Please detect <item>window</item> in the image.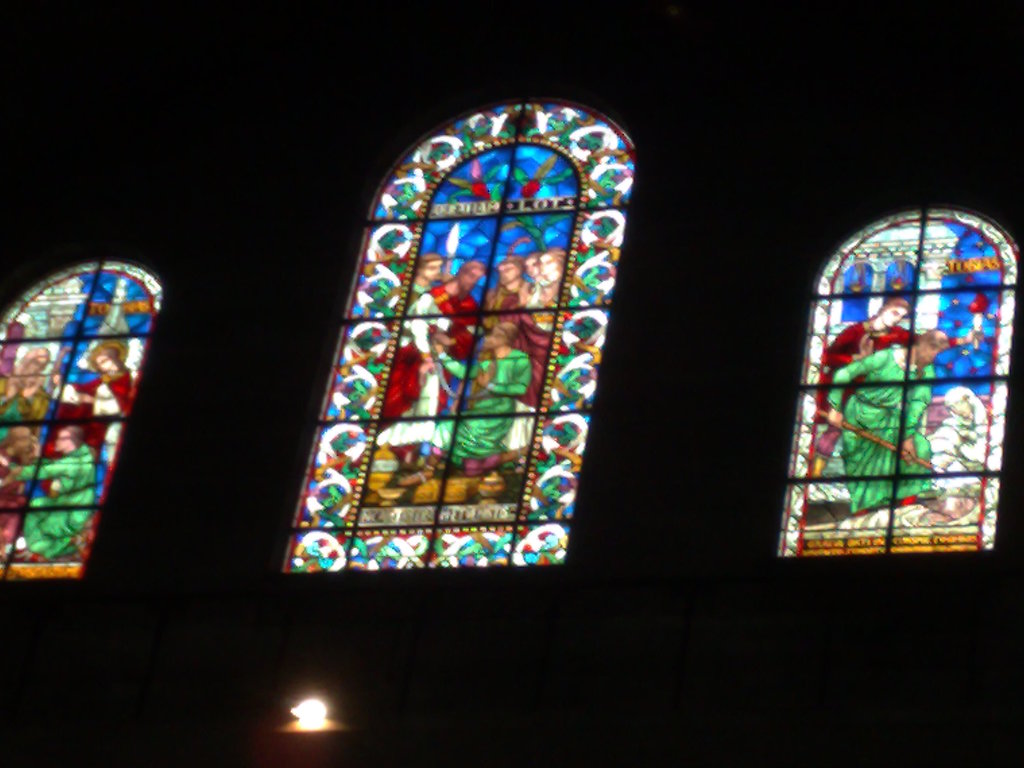
crop(282, 110, 636, 568).
